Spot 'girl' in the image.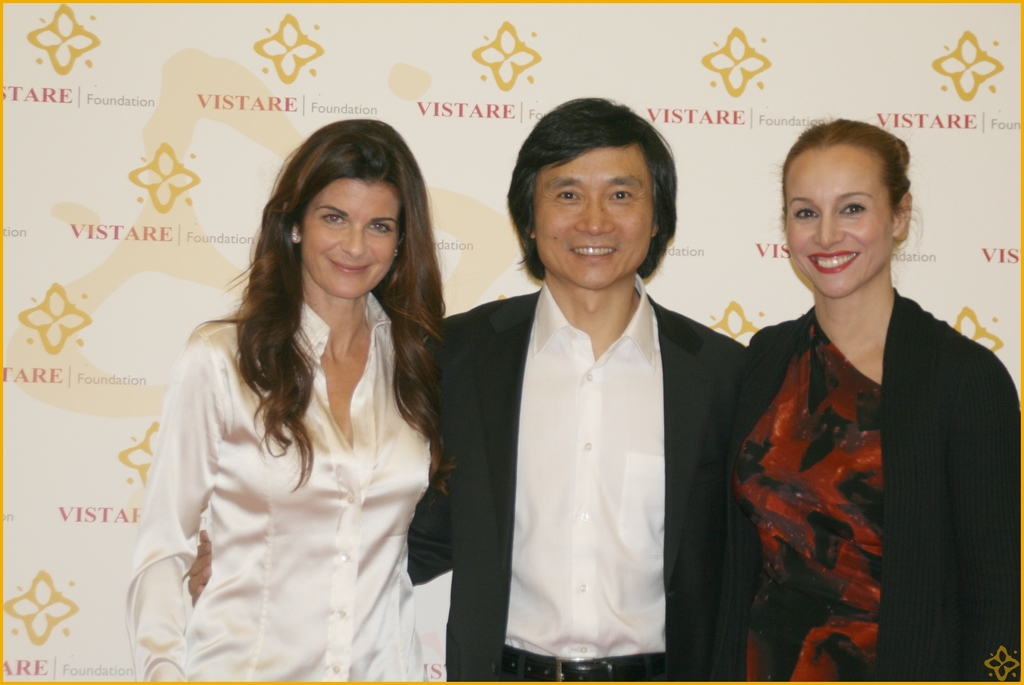
'girl' found at [723,111,1008,681].
